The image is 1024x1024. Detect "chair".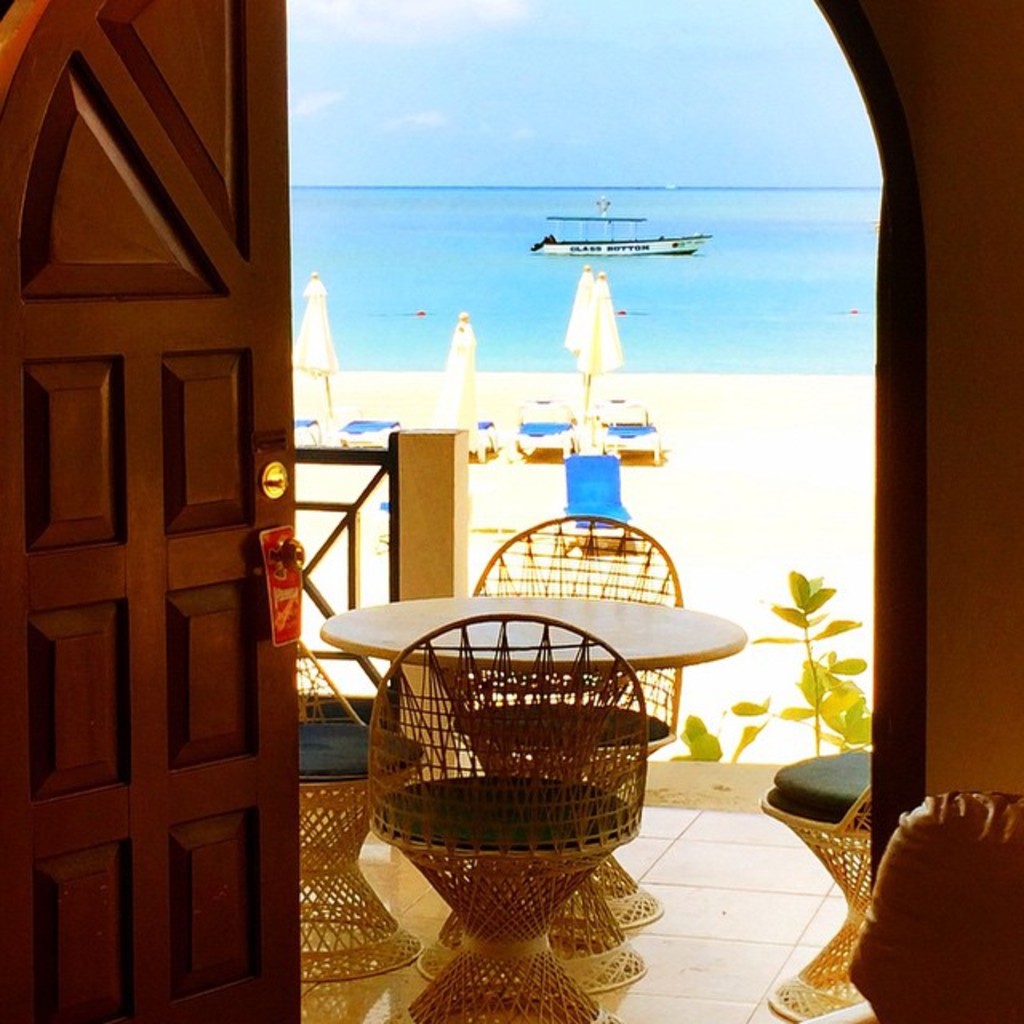
Detection: 598,403,667,461.
